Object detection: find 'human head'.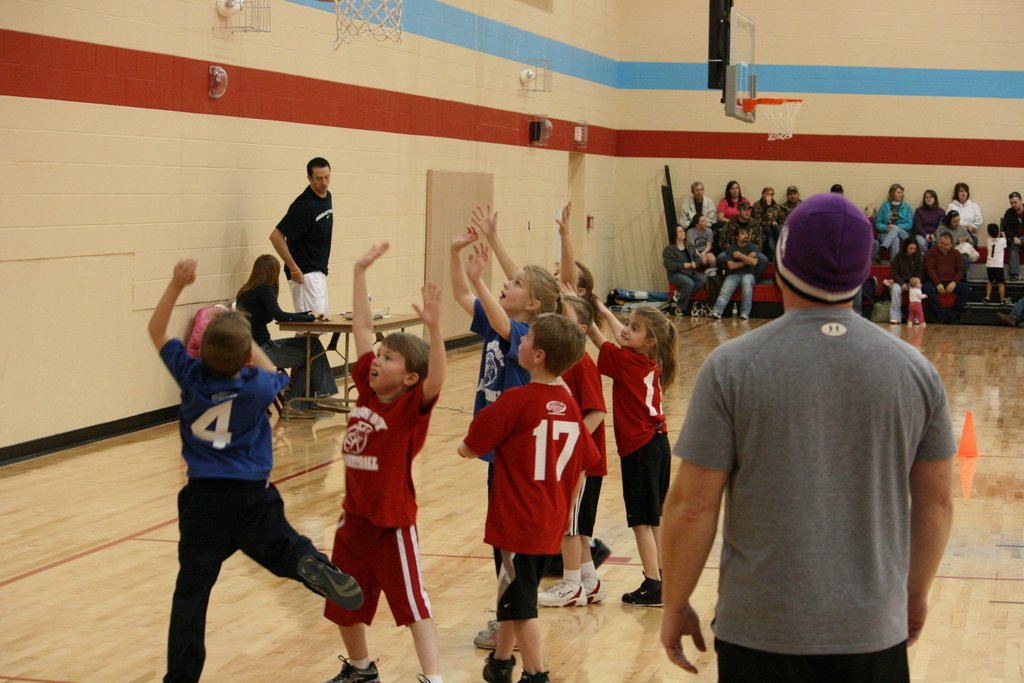
<box>955,181,970,203</box>.
